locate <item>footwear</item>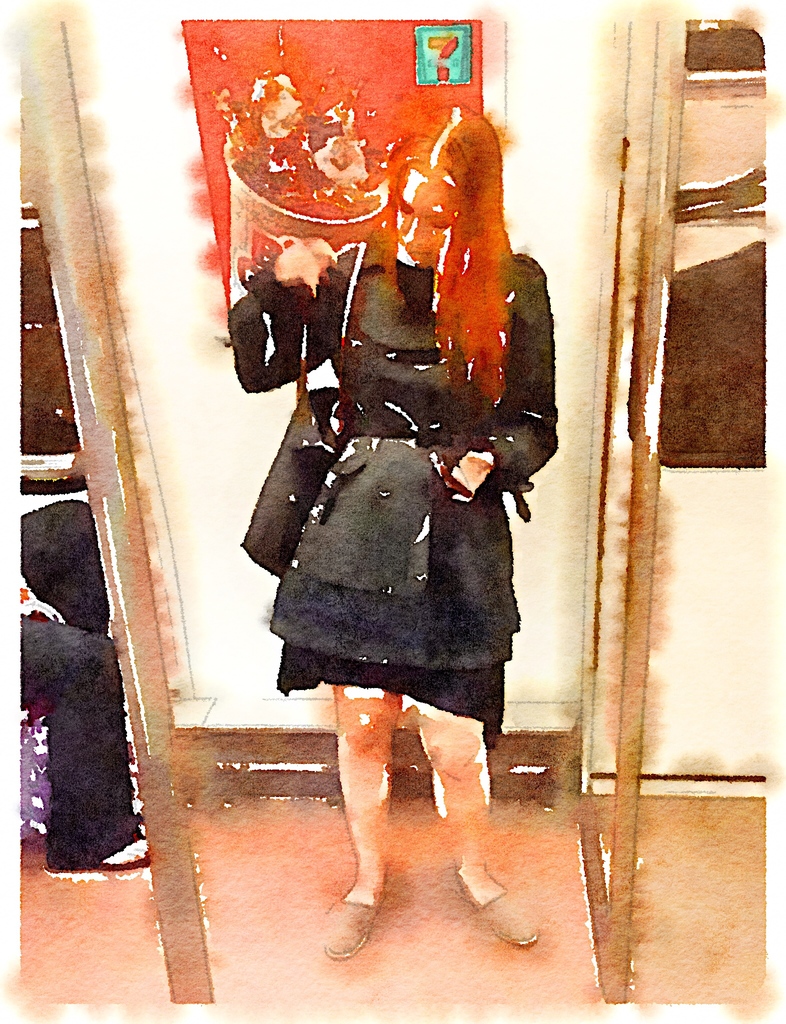
[327,852,396,969]
